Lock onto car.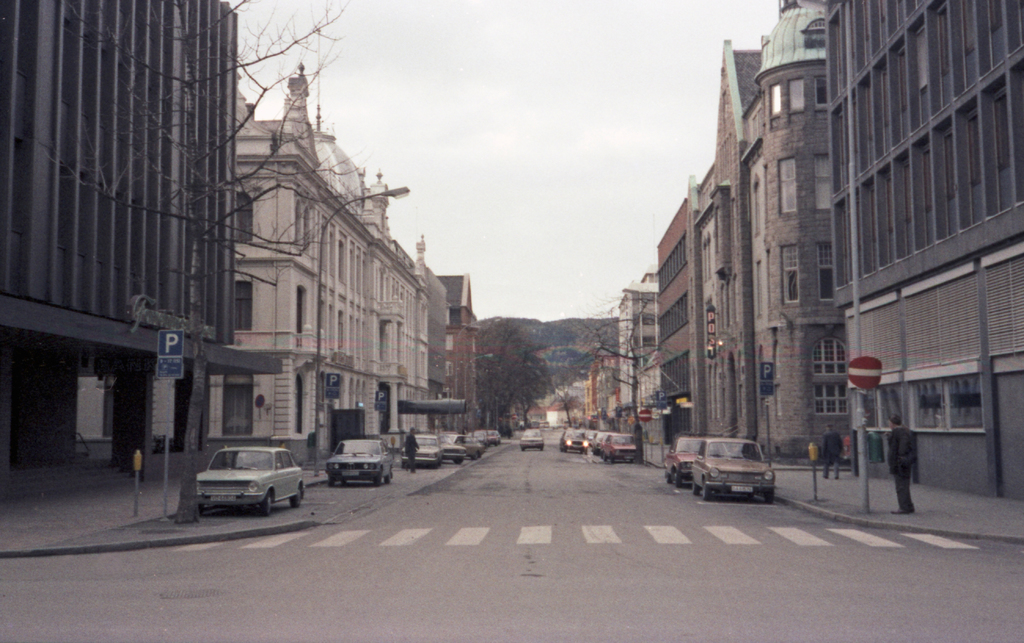
Locked: <bbox>591, 431, 607, 453</bbox>.
